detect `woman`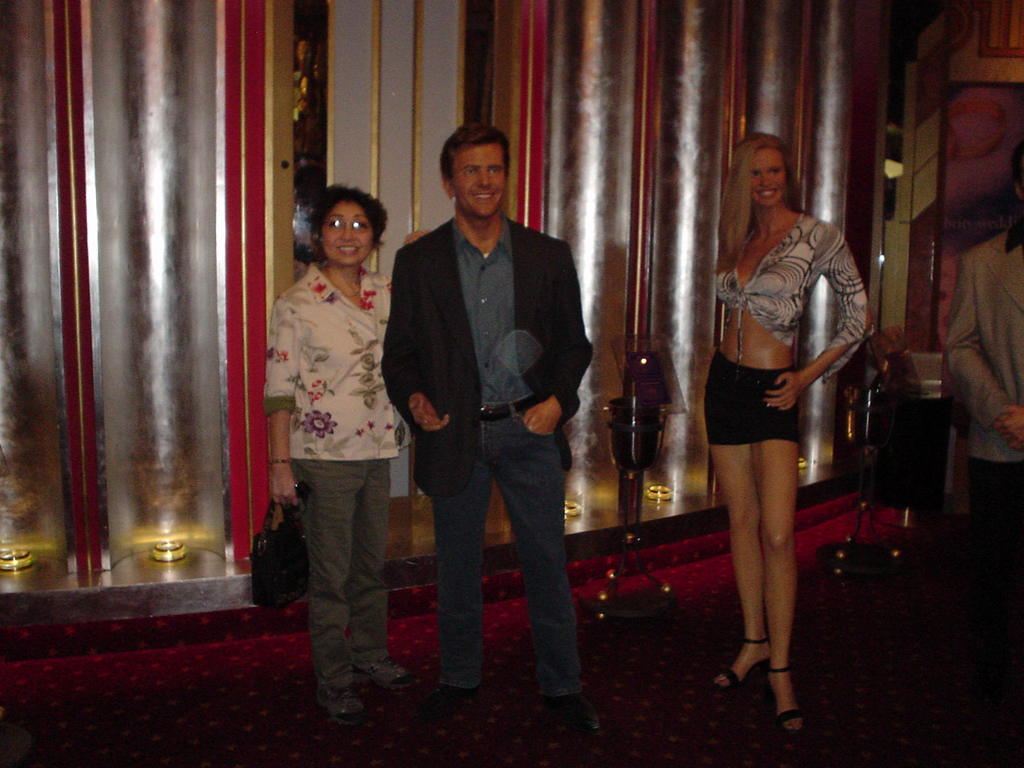
left=700, top=129, right=872, bottom=732
